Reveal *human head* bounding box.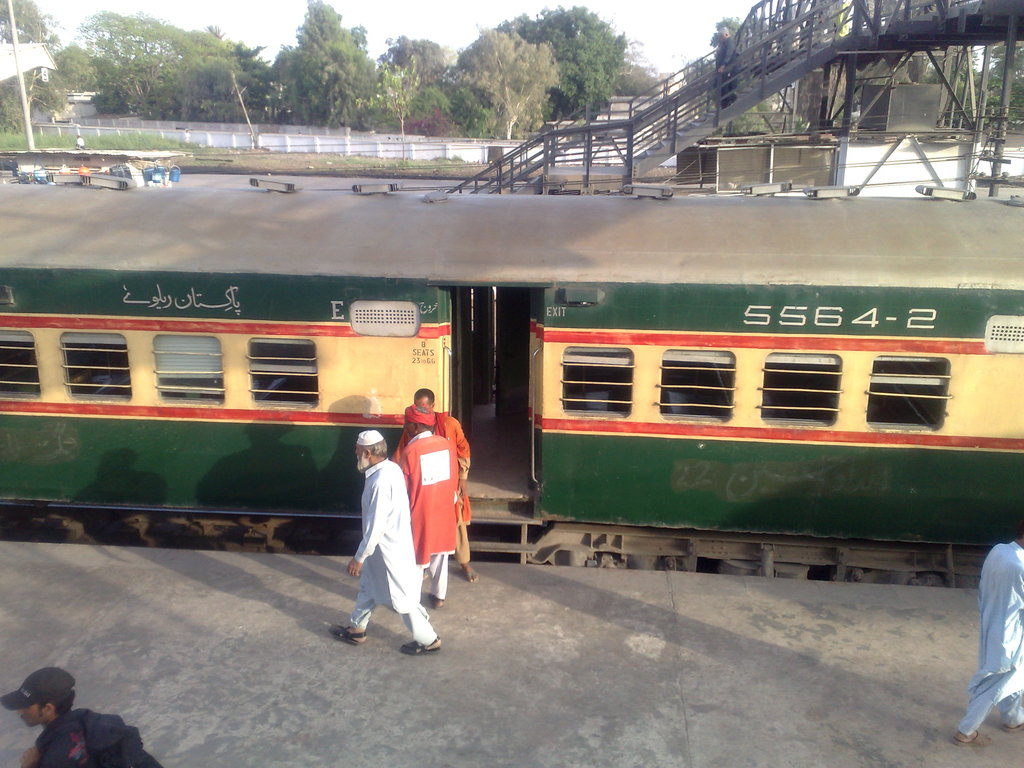
Revealed: 413/388/435/412.
